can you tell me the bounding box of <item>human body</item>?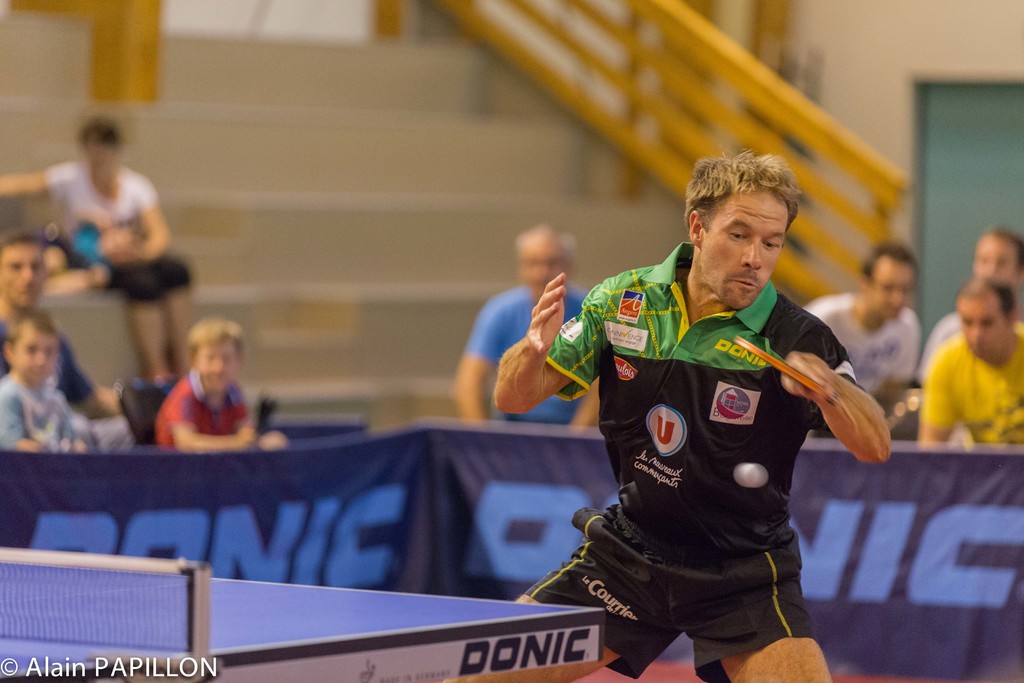
bbox=[452, 224, 600, 425].
